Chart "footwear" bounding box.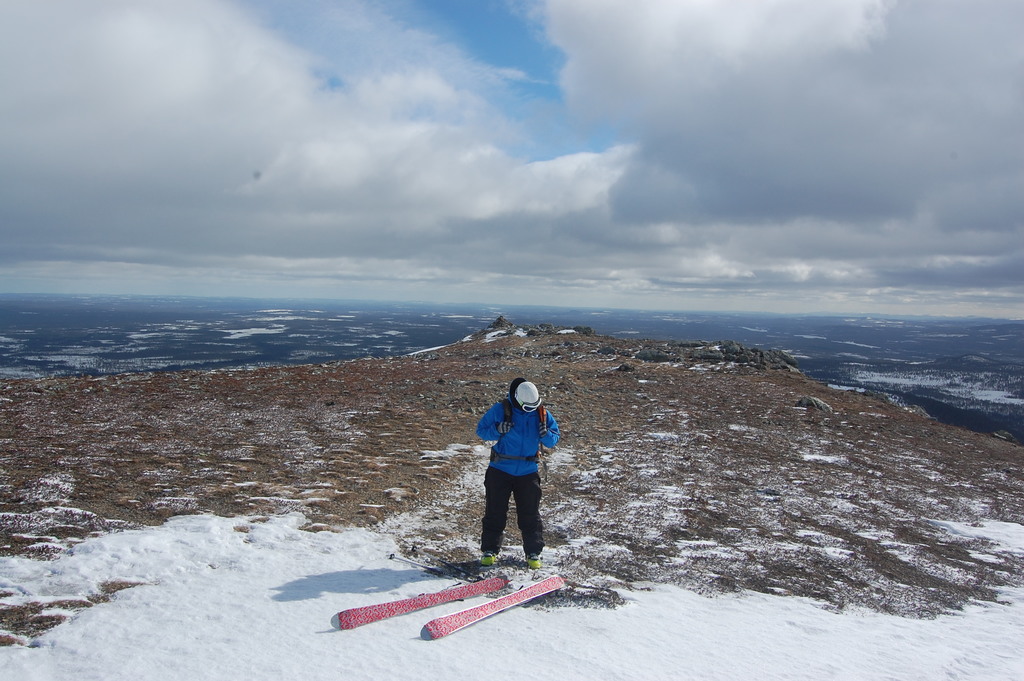
Charted: [526,552,543,571].
